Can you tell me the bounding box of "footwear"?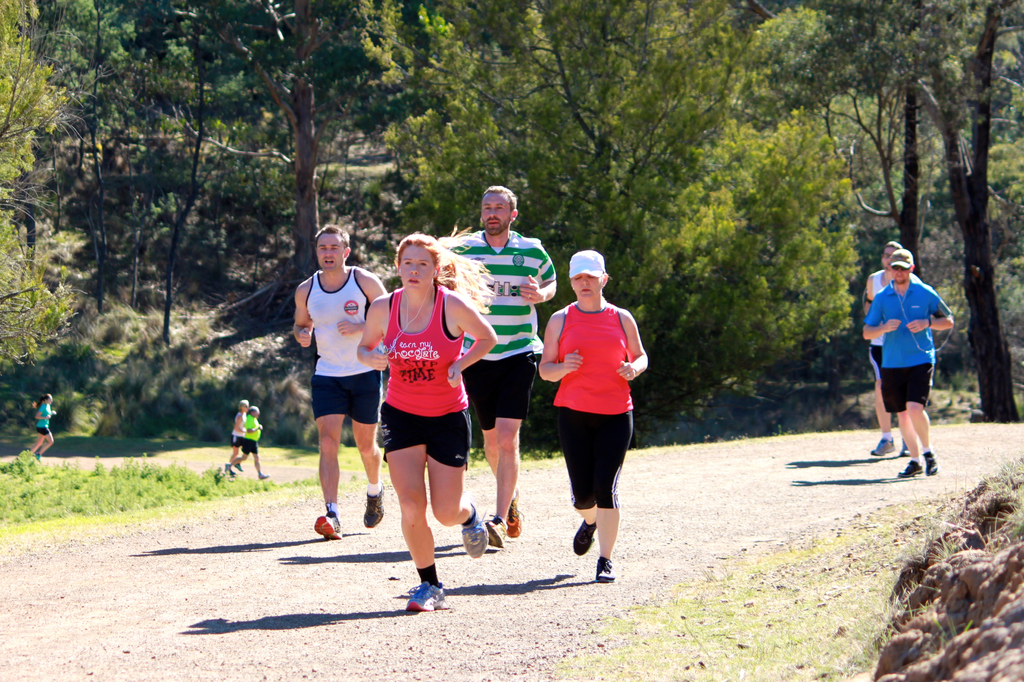
(383,571,455,621).
